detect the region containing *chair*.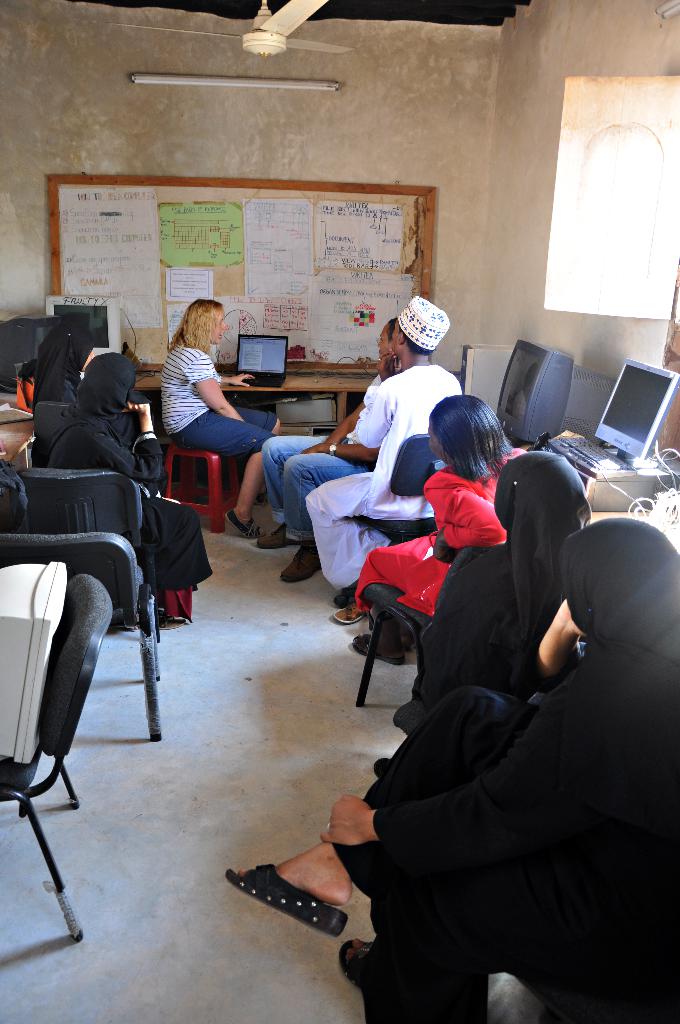
region(350, 434, 441, 550).
